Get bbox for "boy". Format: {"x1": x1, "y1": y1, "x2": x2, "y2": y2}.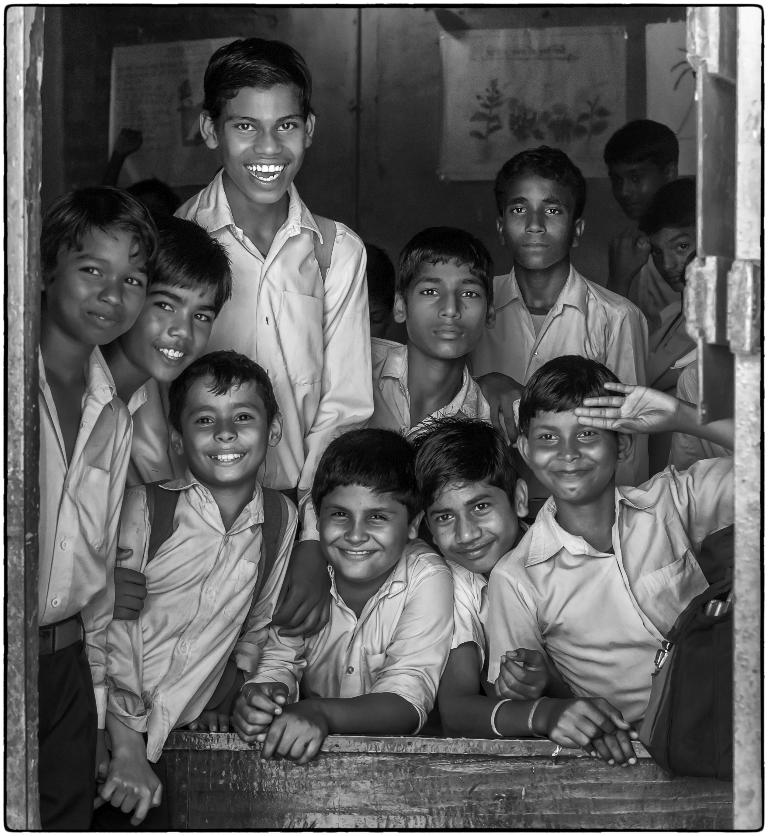
{"x1": 597, "y1": 112, "x2": 686, "y2": 310}.
